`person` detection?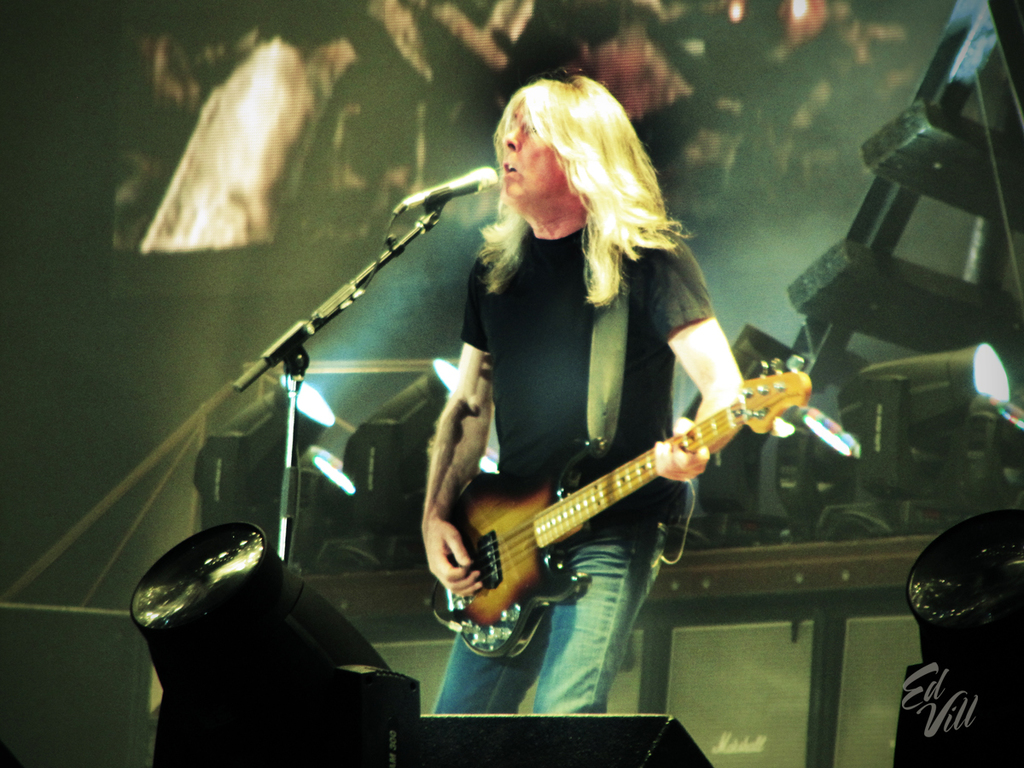
detection(387, 86, 772, 691)
